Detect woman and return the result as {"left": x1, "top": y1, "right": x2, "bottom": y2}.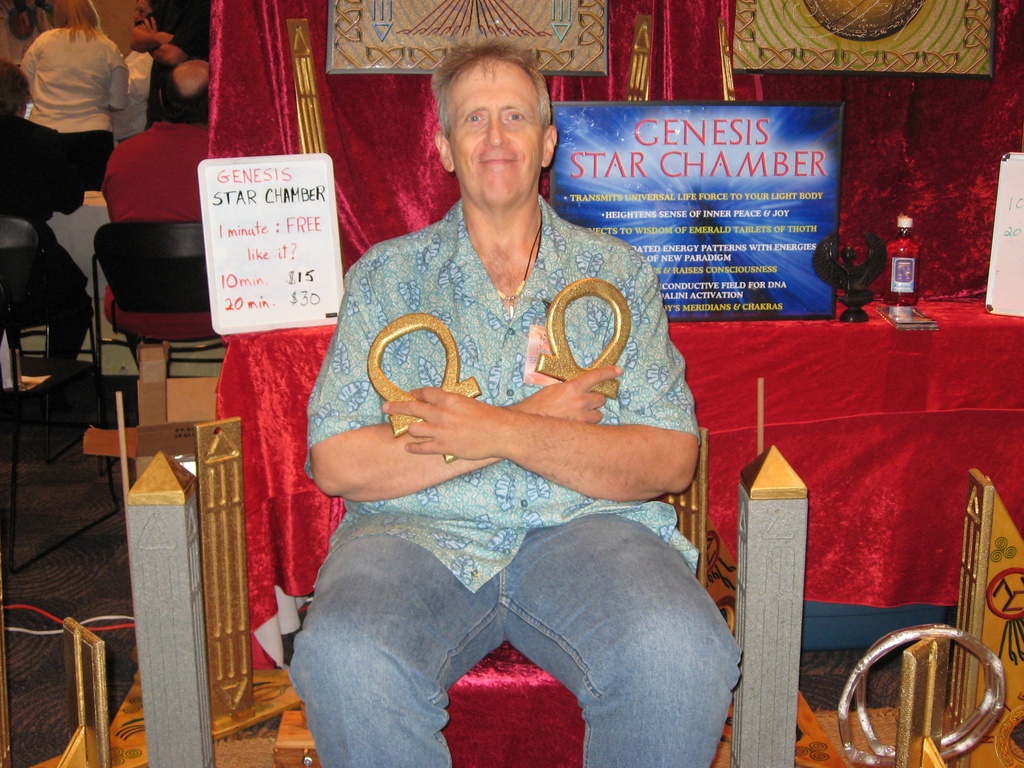
{"left": 0, "top": 55, "right": 93, "bottom": 378}.
